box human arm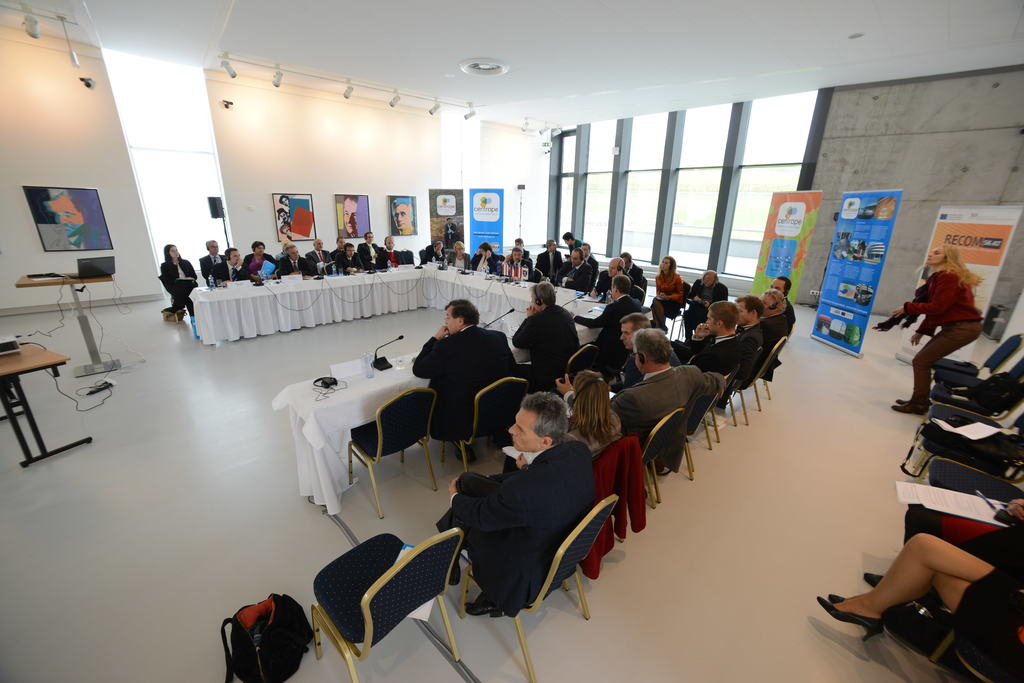
<box>471,249,483,271</box>
